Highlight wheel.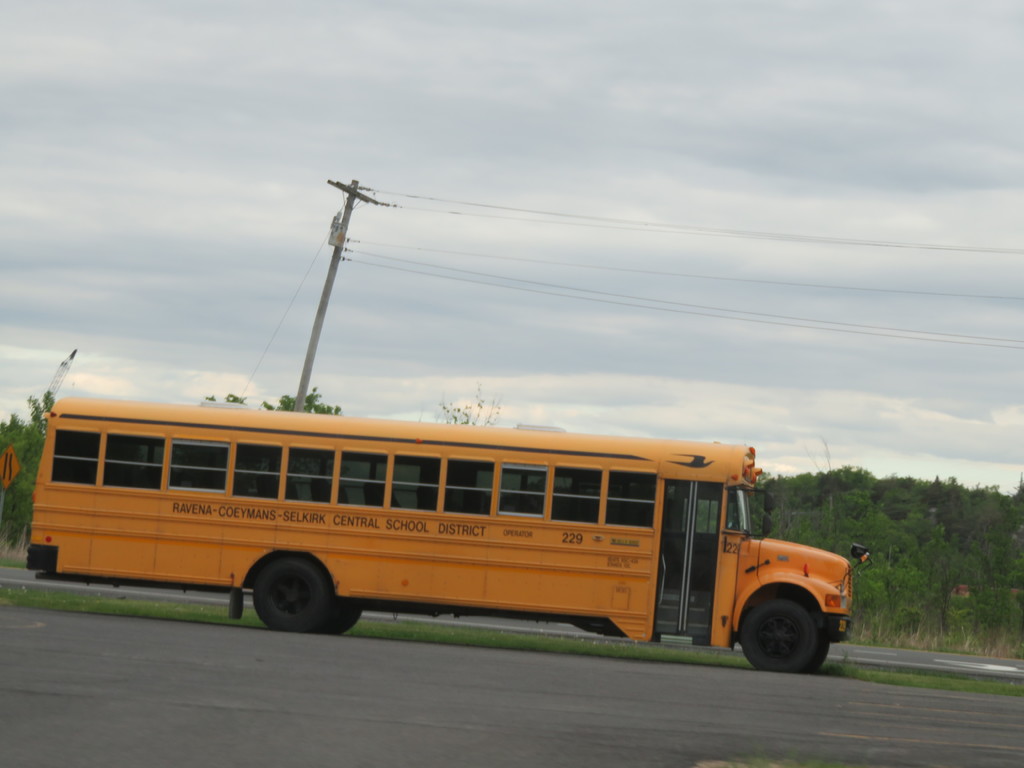
Highlighted region: select_region(255, 559, 328, 632).
